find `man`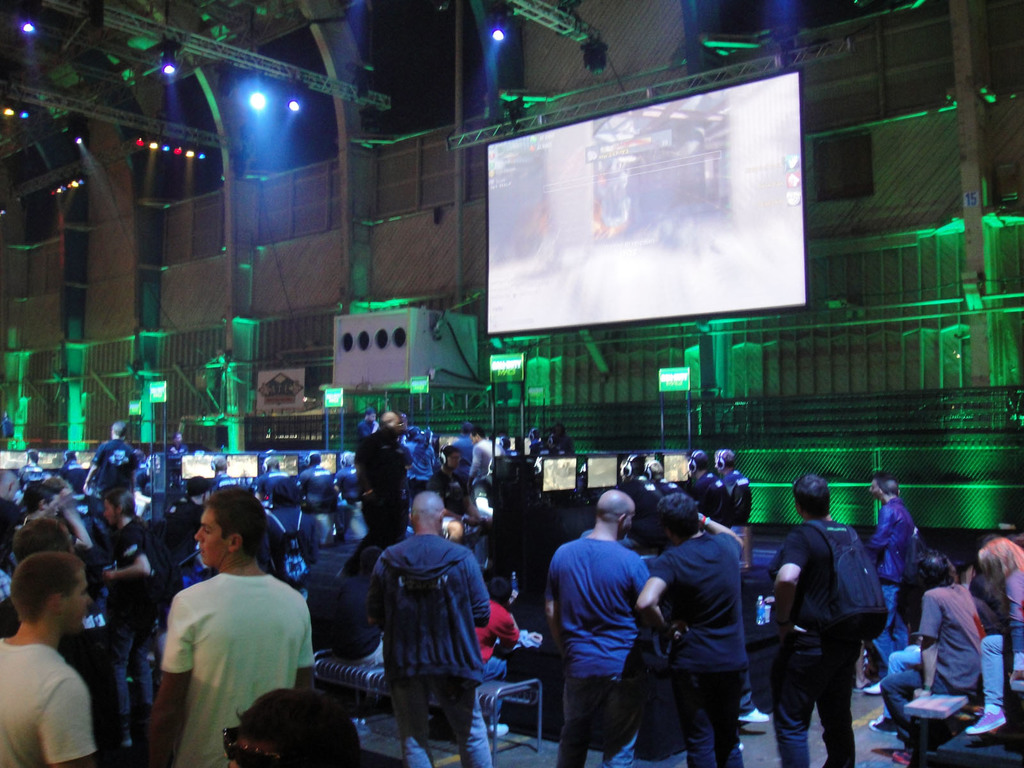
pyautogui.locateOnScreen(253, 458, 289, 507)
